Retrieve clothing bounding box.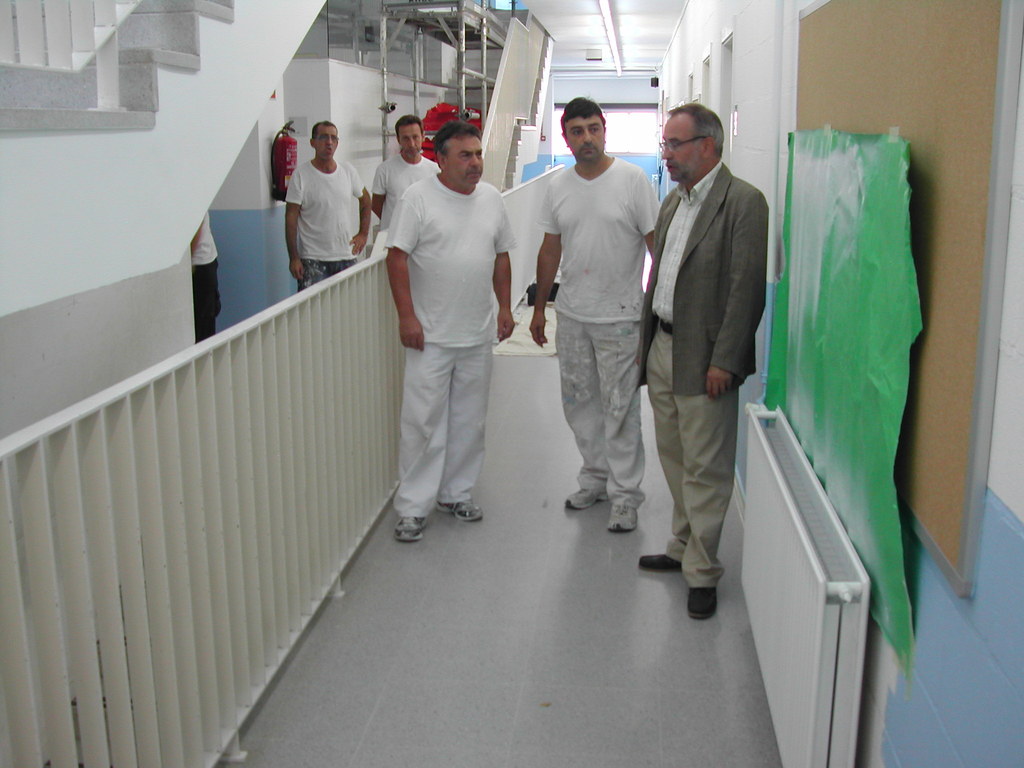
Bounding box: (374,156,438,229).
